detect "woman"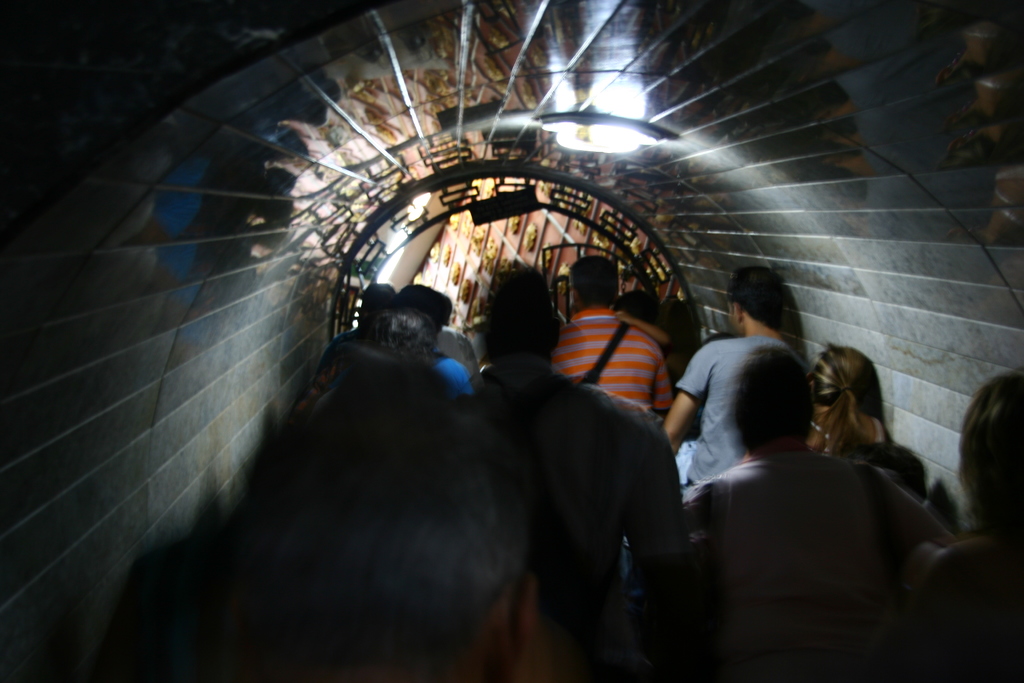
box(801, 345, 918, 509)
